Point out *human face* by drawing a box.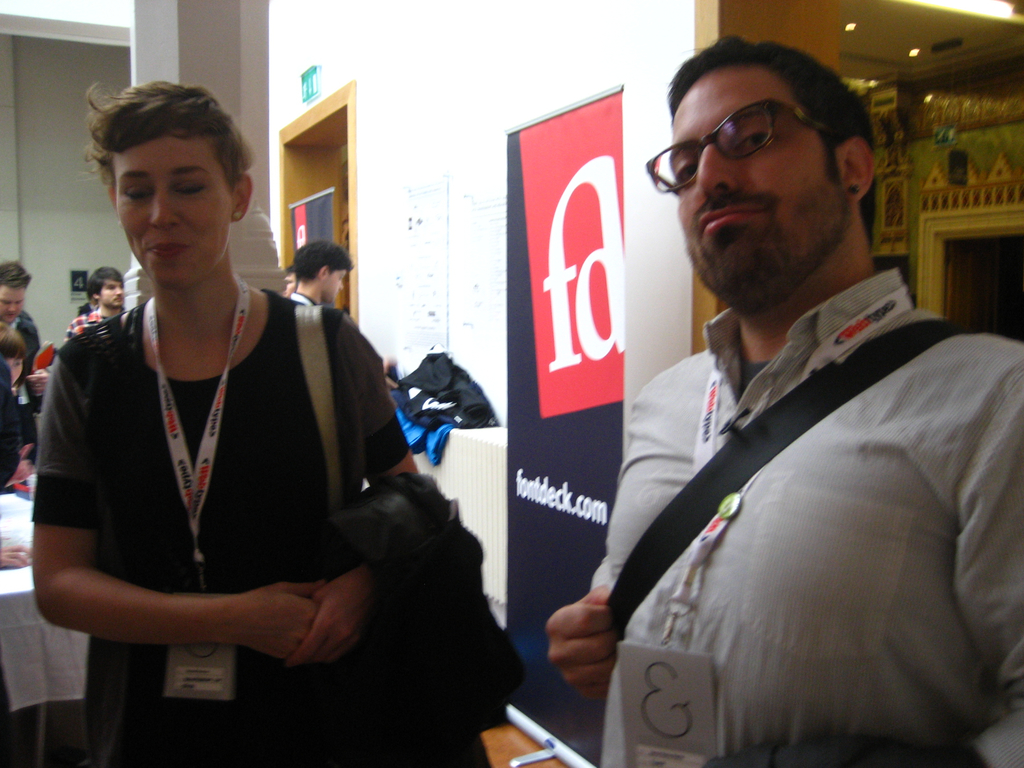
bbox=(3, 292, 28, 322).
